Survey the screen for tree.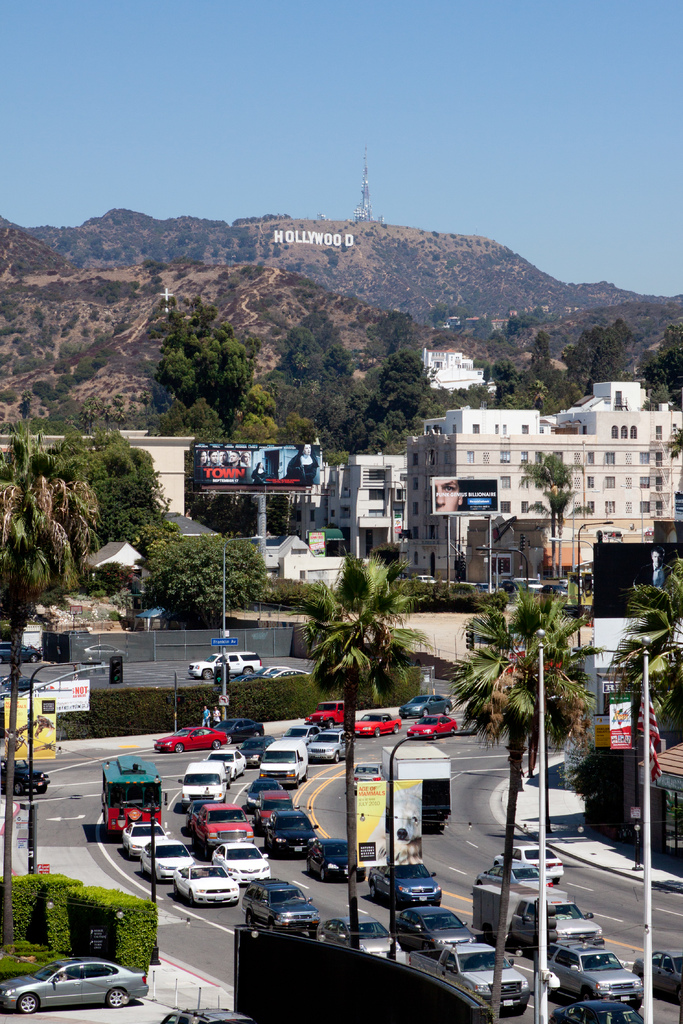
Survey found: 0/422/171/547.
